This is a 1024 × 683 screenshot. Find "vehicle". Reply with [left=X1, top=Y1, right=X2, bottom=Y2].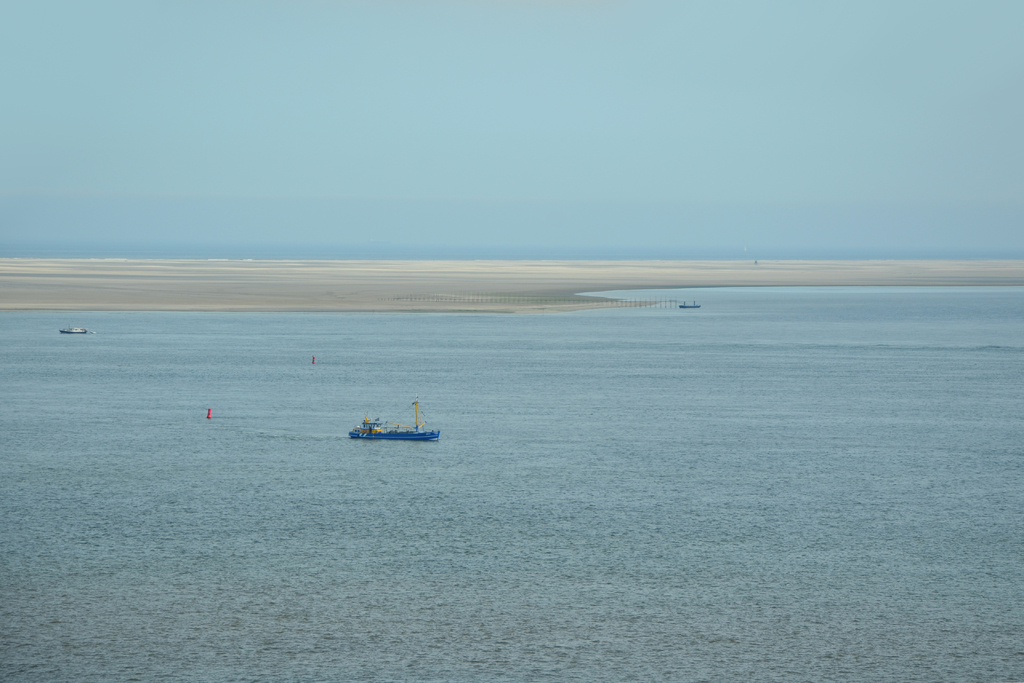
[left=323, top=398, right=443, bottom=455].
